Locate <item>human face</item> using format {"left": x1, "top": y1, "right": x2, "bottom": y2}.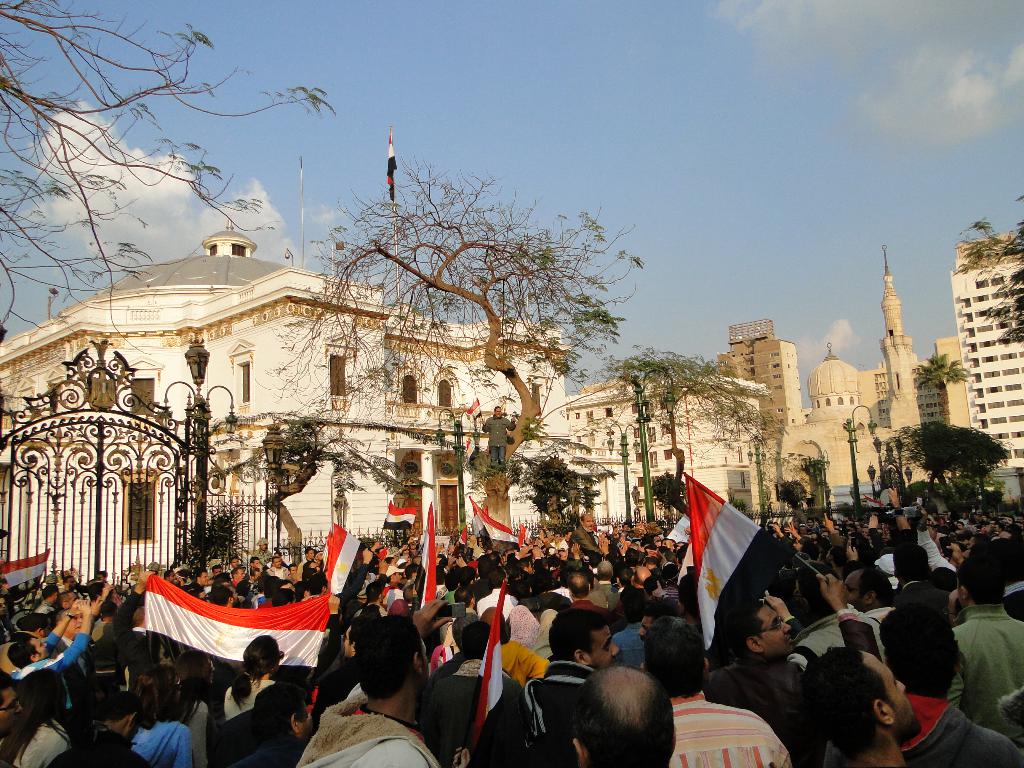
{"left": 756, "top": 606, "right": 799, "bottom": 651}.
